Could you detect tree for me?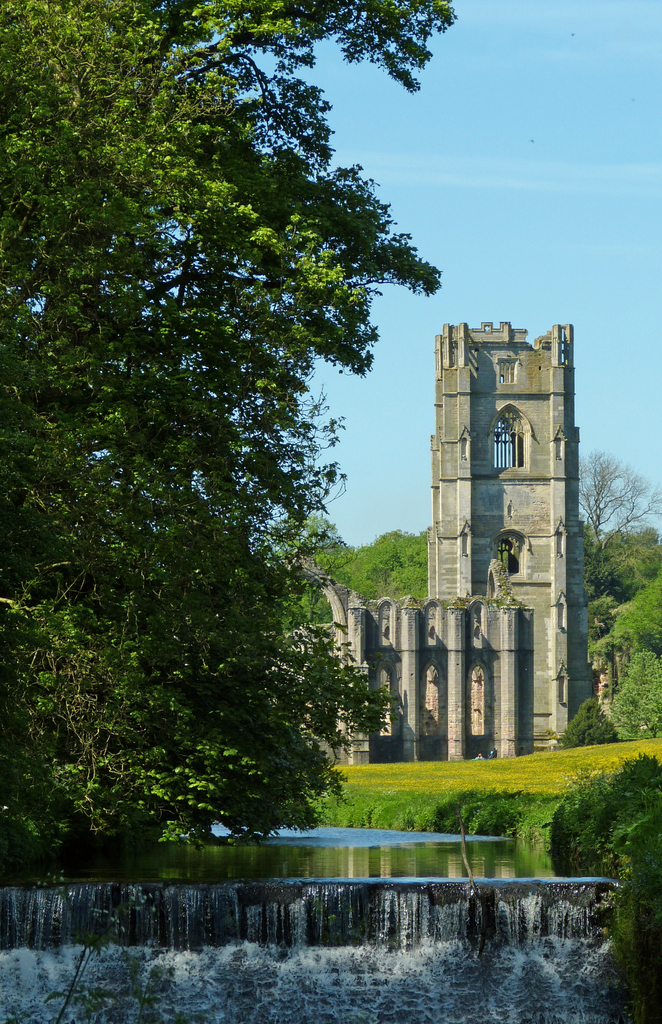
Detection result: [0,0,440,851].
